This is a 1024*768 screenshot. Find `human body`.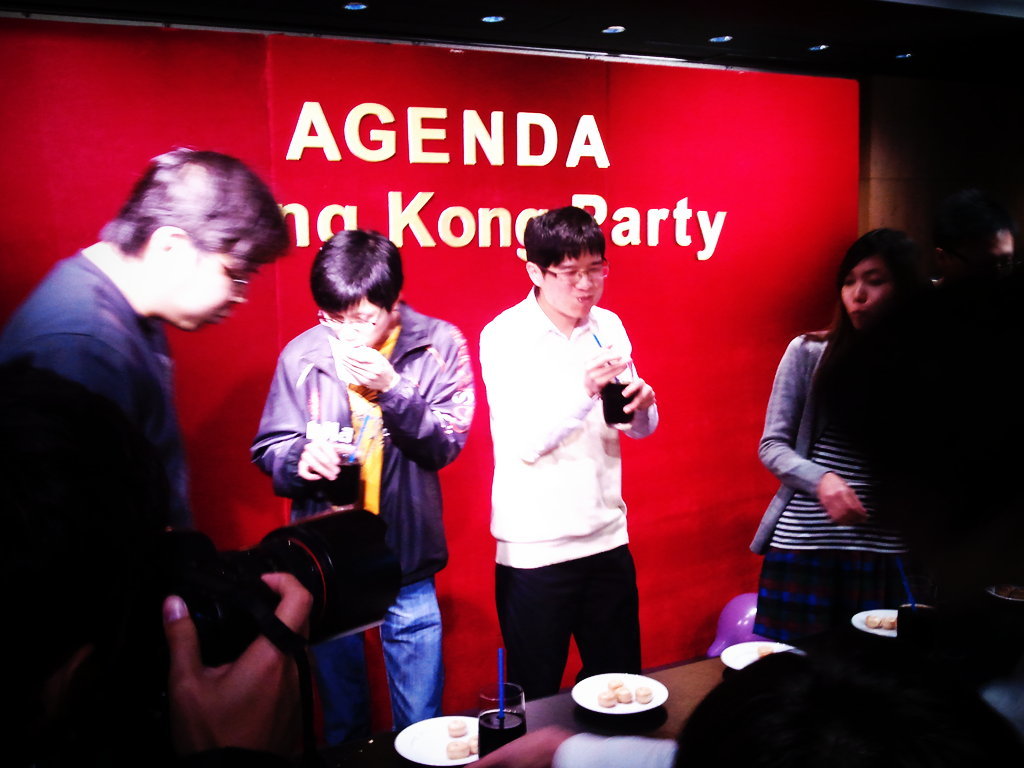
Bounding box: <region>248, 304, 472, 755</region>.
